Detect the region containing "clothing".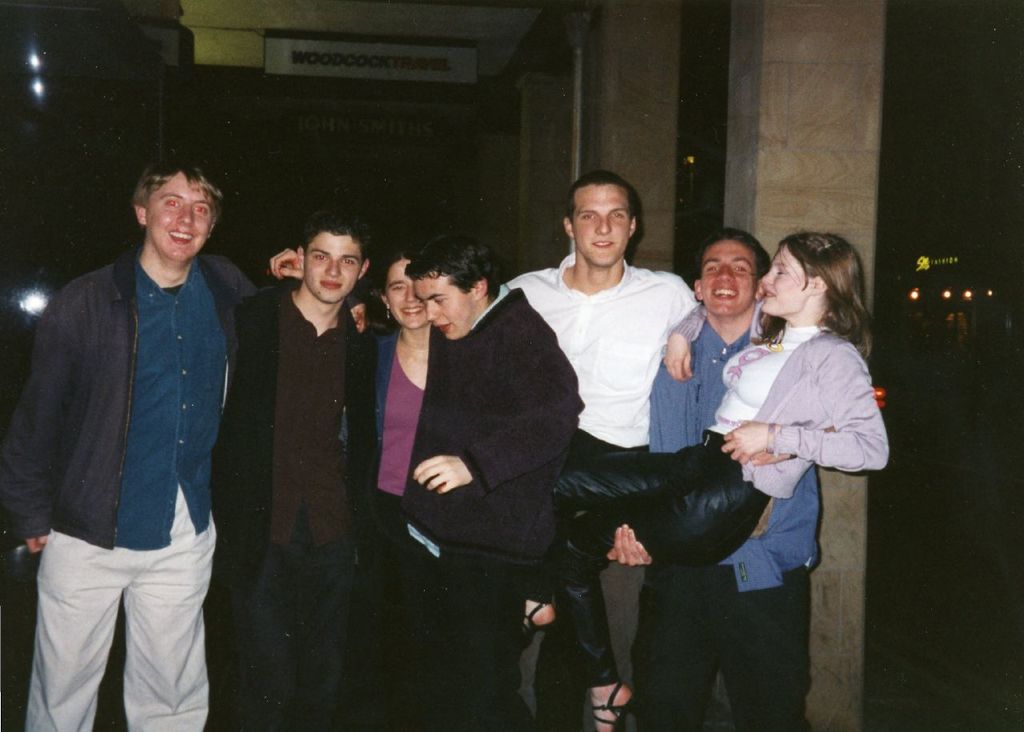
box=[214, 274, 374, 731].
